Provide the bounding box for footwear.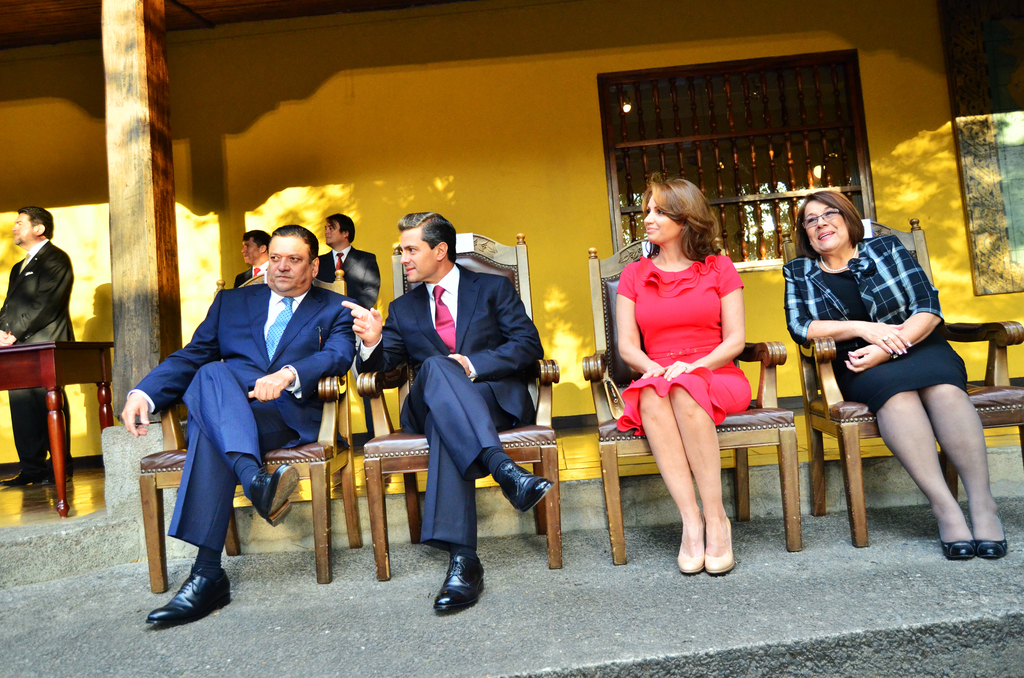
{"x1": 257, "y1": 462, "x2": 300, "y2": 528}.
